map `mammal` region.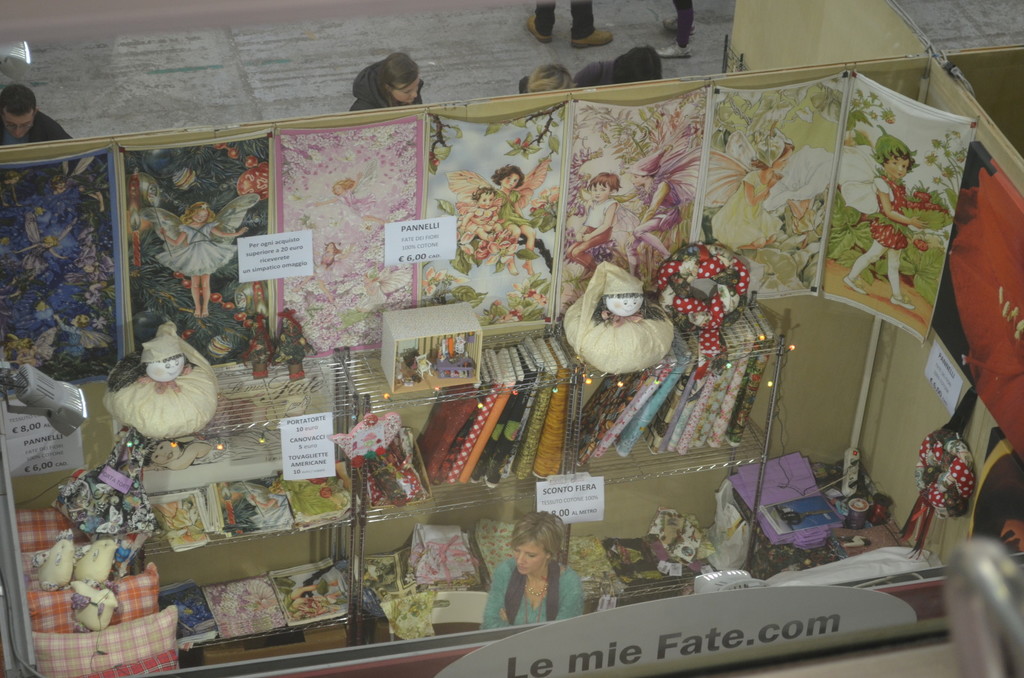
Mapped to Rect(561, 168, 623, 275).
